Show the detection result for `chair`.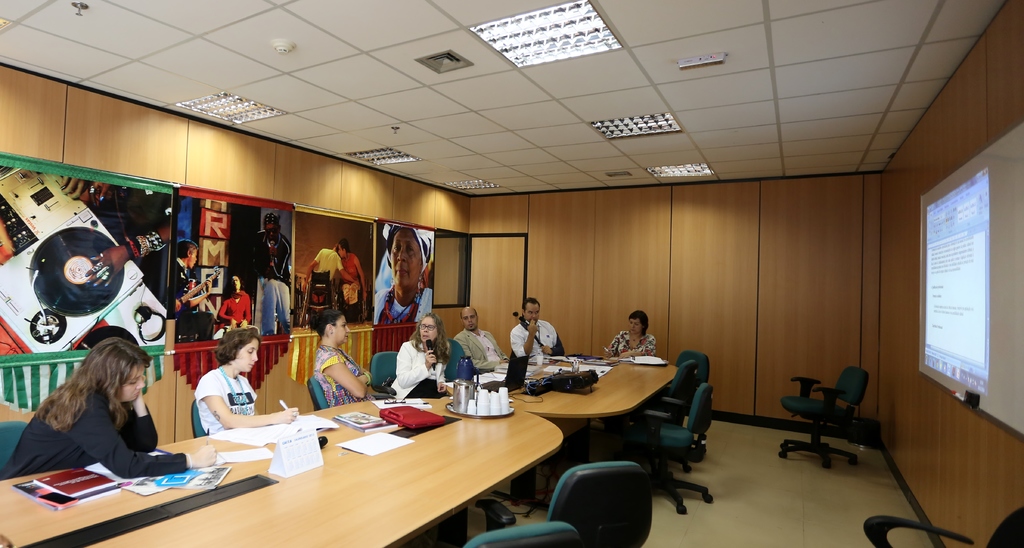
[x1=440, y1=341, x2=467, y2=382].
